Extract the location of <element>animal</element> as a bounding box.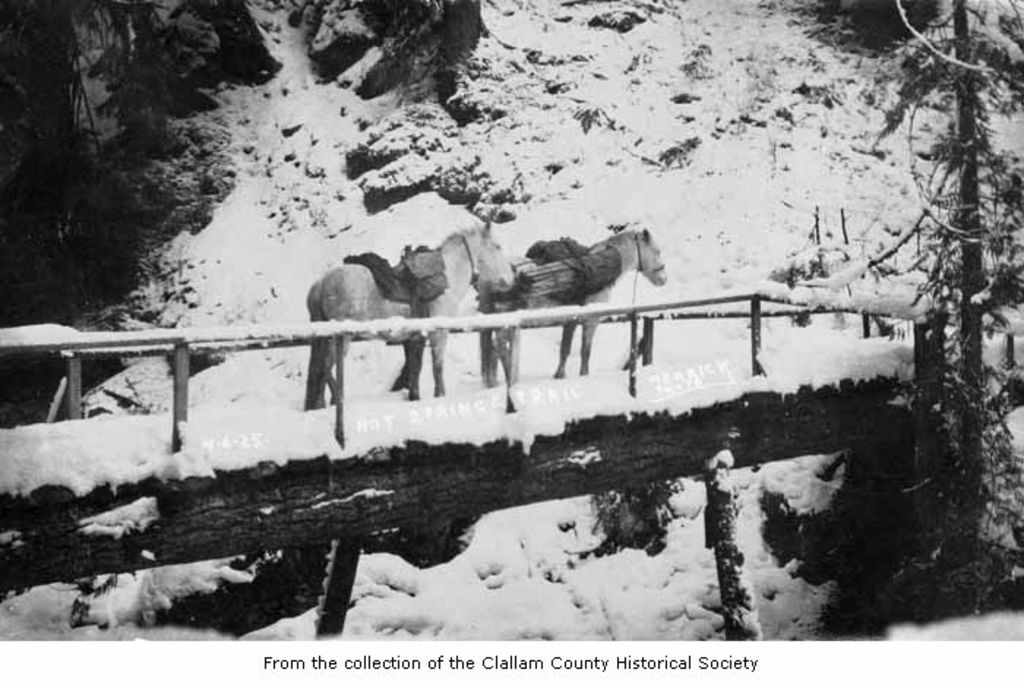
locate(477, 228, 669, 383).
